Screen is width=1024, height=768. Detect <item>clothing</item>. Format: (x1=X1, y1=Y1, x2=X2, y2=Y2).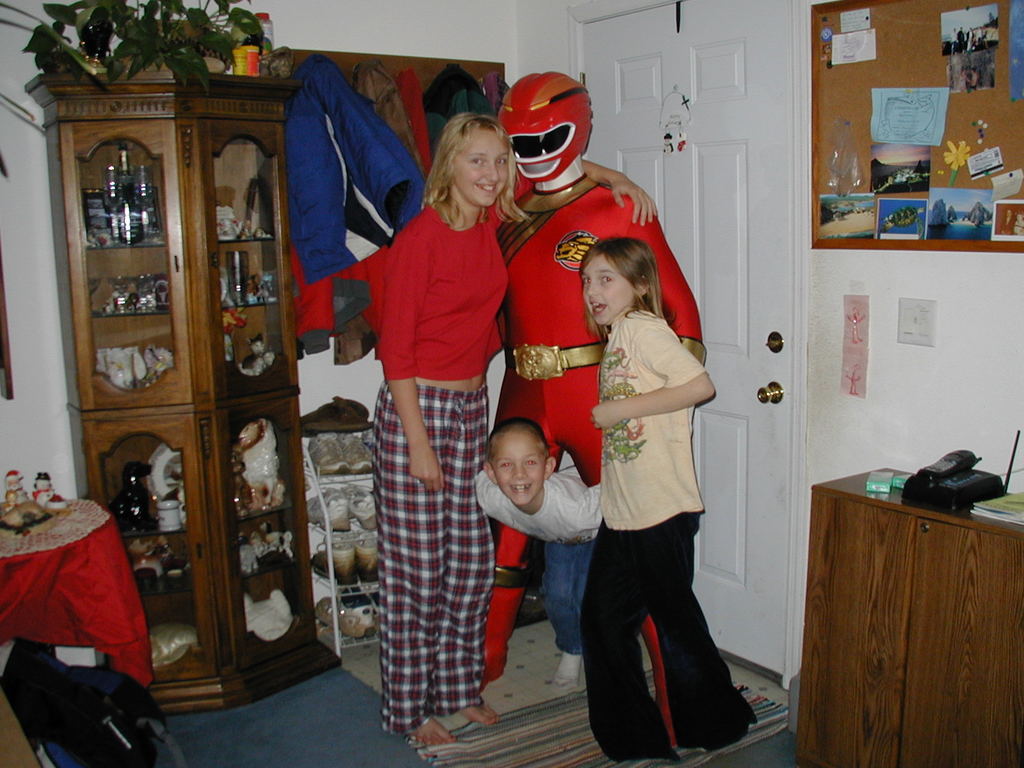
(x1=573, y1=305, x2=767, y2=763).
